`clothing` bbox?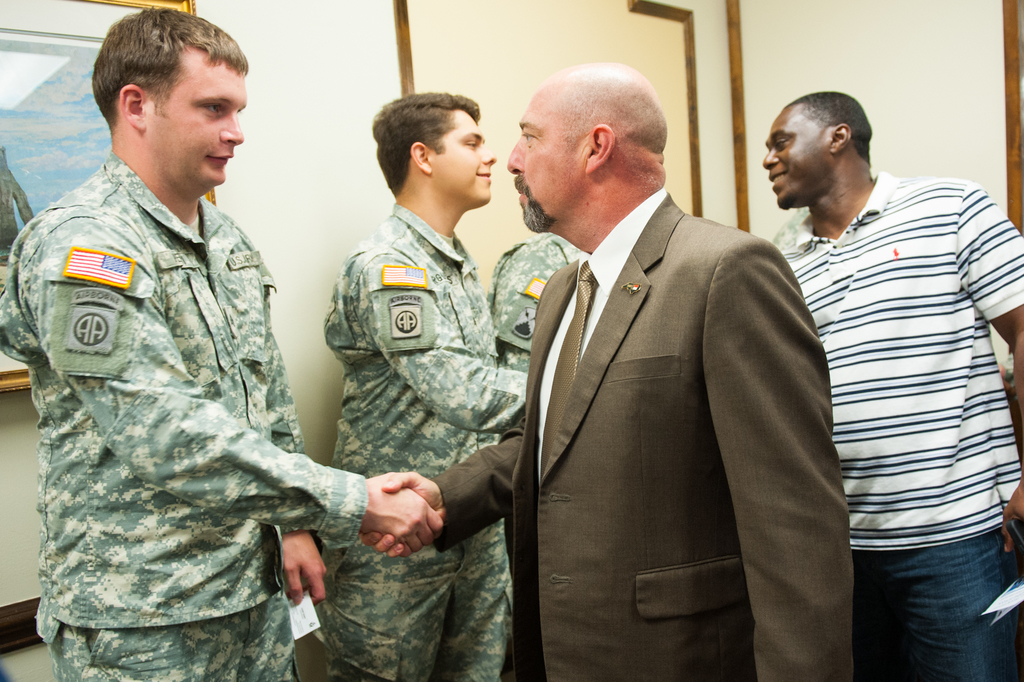
left=311, top=199, right=527, bottom=681
